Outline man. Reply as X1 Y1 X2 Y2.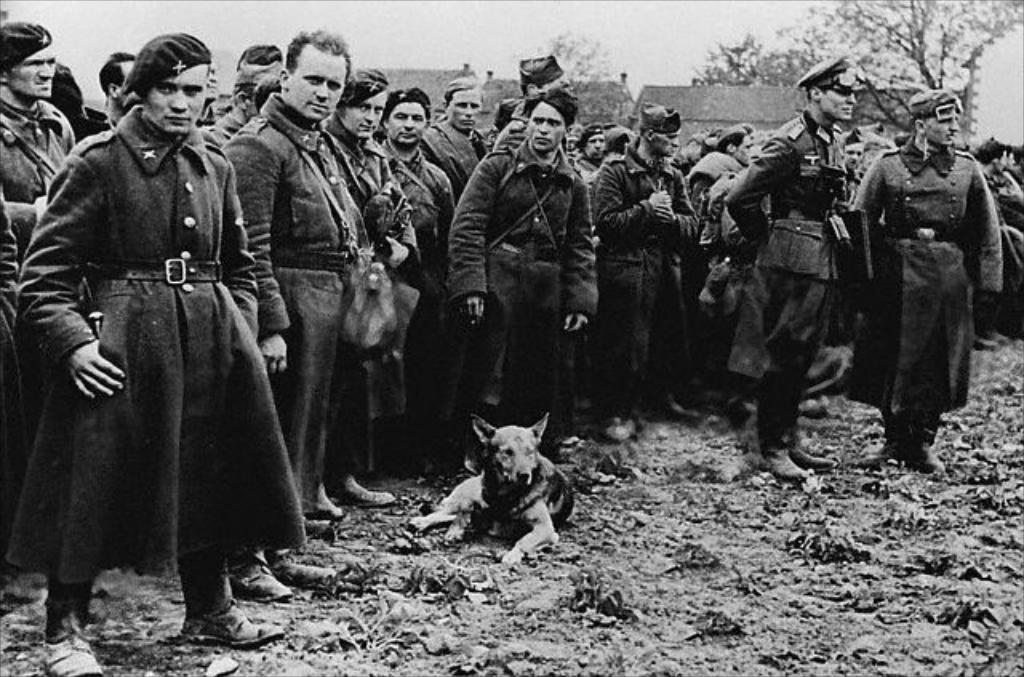
378 83 454 480.
